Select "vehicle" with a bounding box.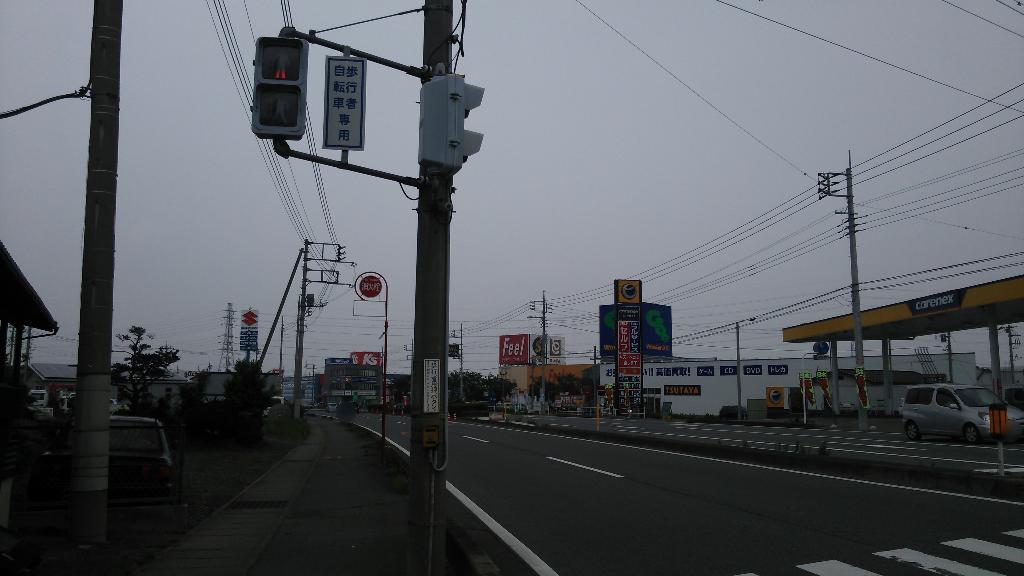
region(111, 408, 168, 484).
